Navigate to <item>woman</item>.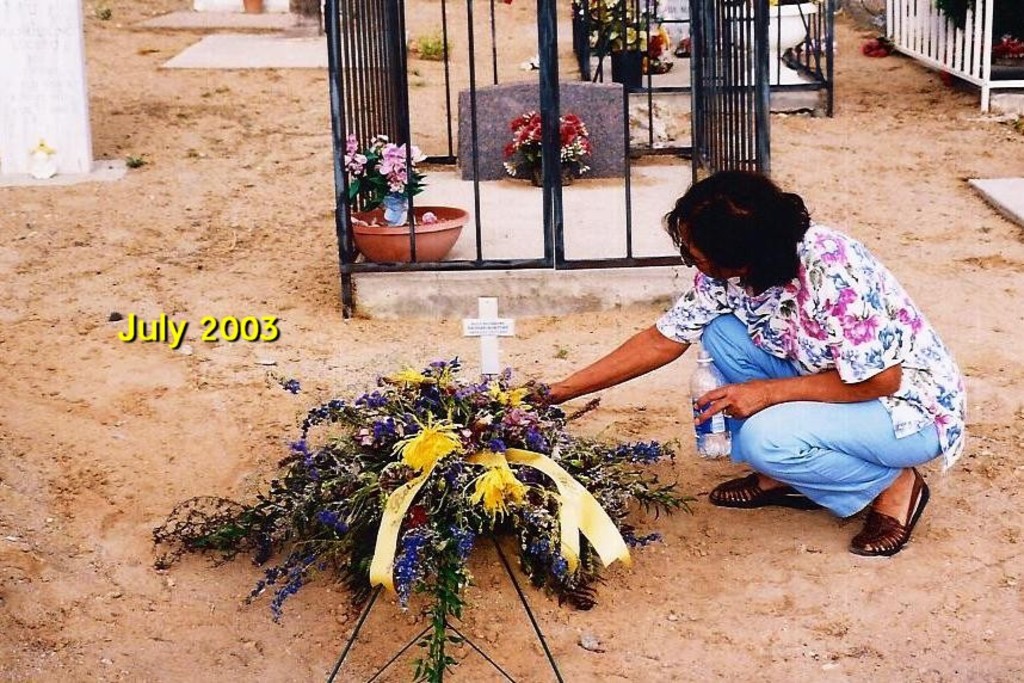
Navigation target: {"x1": 502, "y1": 155, "x2": 968, "y2": 558}.
